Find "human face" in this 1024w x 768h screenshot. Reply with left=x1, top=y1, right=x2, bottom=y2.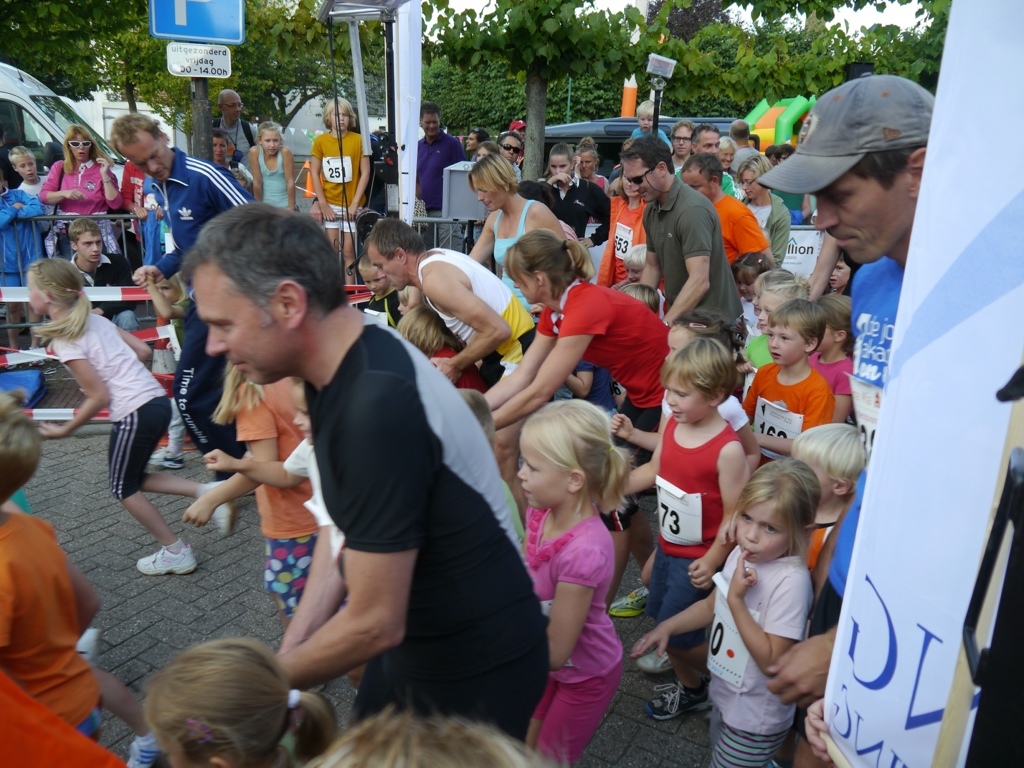
left=758, top=295, right=779, bottom=334.
